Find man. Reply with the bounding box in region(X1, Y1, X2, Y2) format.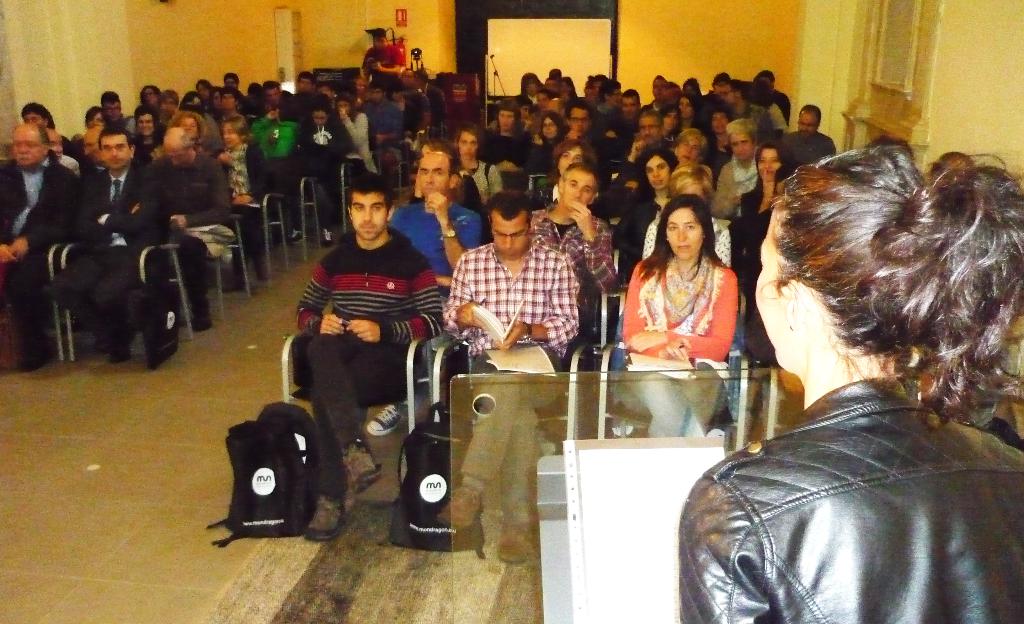
region(364, 25, 403, 81).
